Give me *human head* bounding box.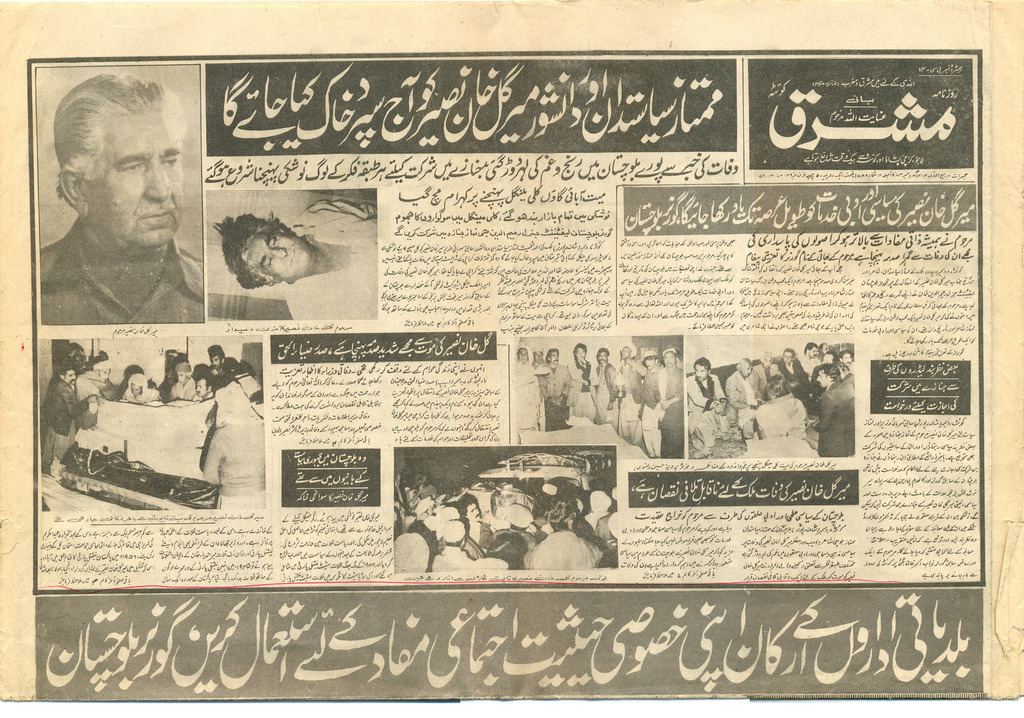
locate(612, 337, 637, 362).
